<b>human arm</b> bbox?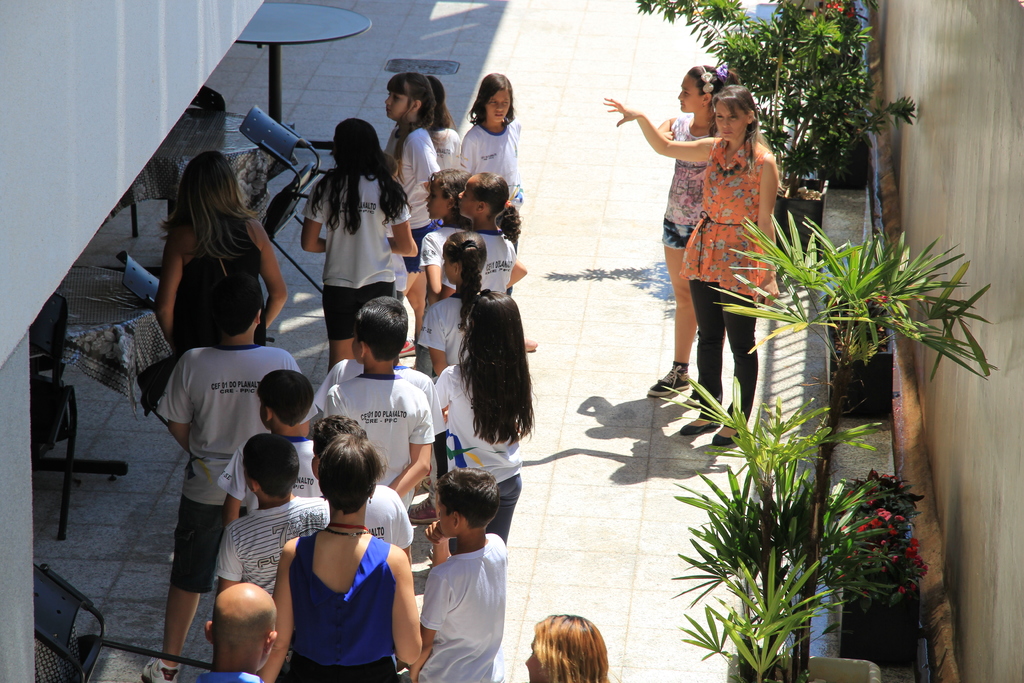
300, 173, 330, 258
